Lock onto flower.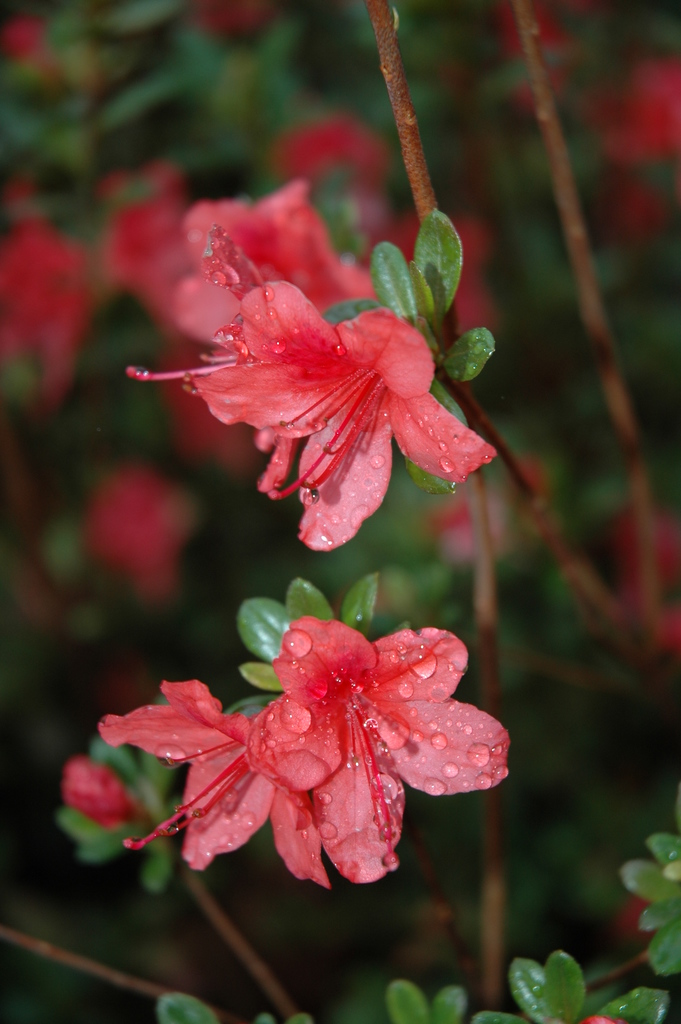
Locked: x1=251 y1=619 x2=511 y2=890.
